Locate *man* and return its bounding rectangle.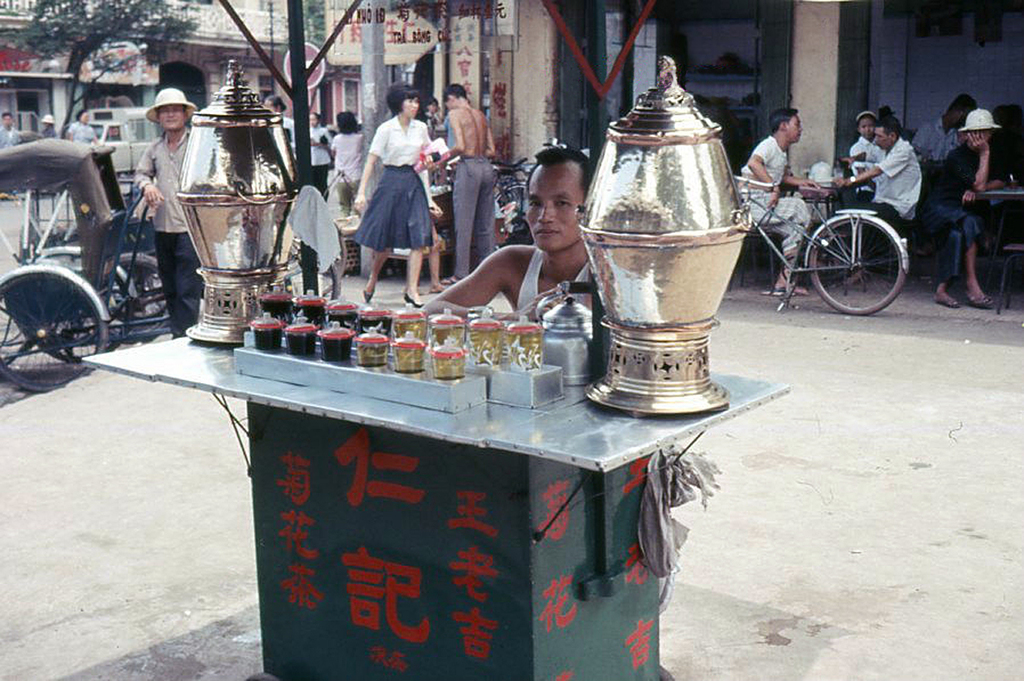
(744, 112, 812, 296).
